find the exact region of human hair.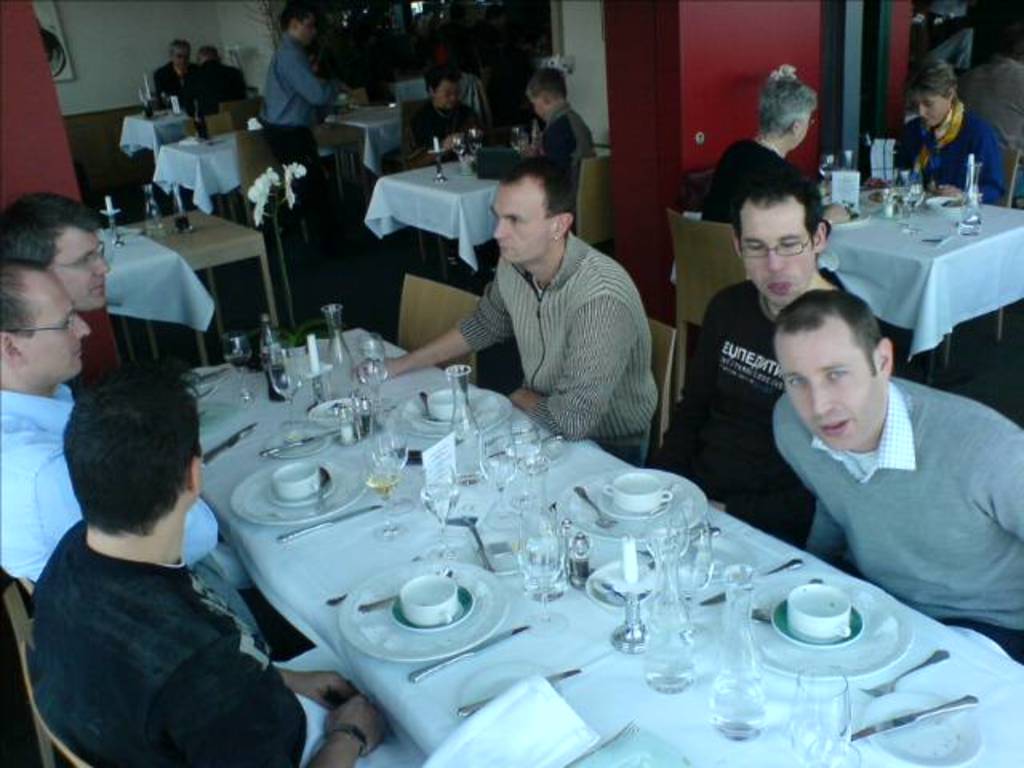
Exact region: x1=758, y1=64, x2=818, y2=136.
